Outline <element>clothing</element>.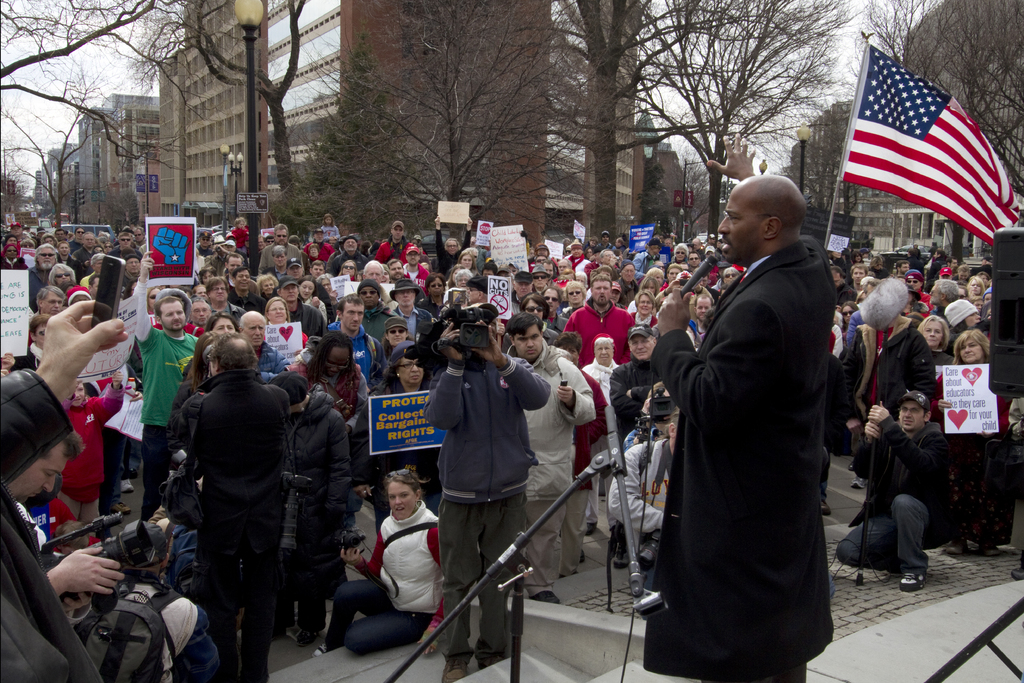
Outline: (x1=215, y1=306, x2=243, y2=324).
